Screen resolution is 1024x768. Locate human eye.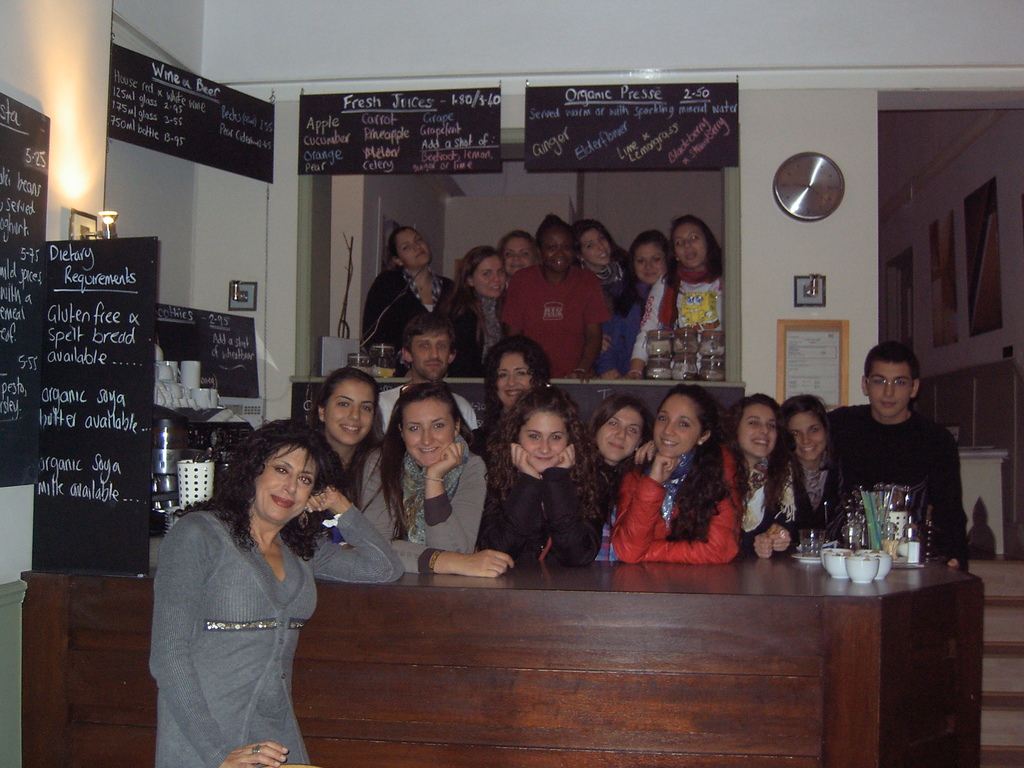
select_region(300, 474, 316, 487).
